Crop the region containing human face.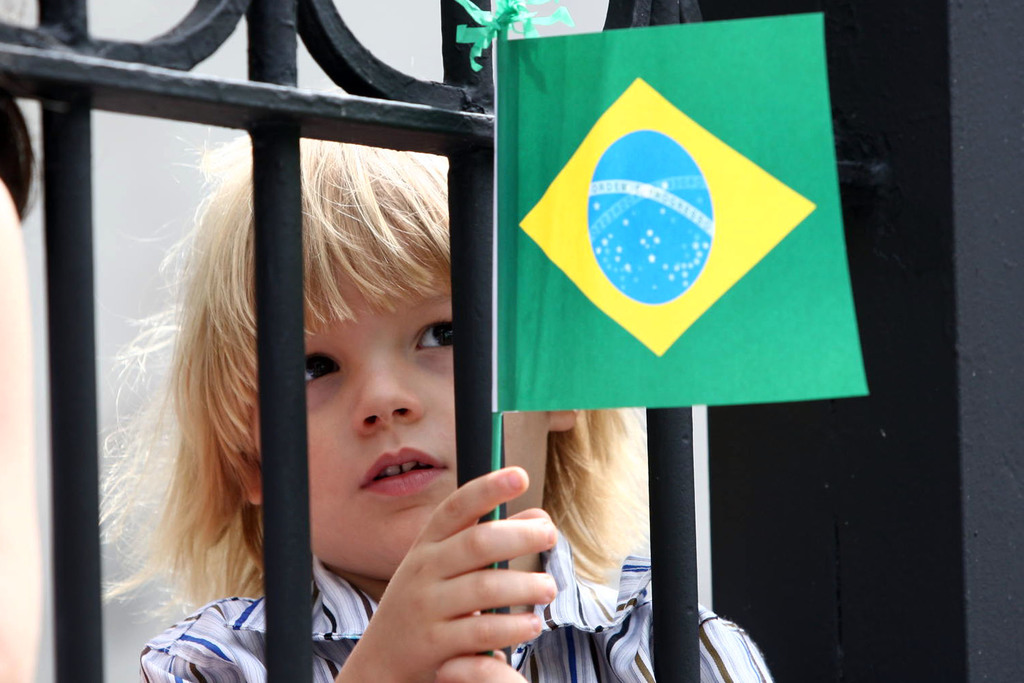
Crop region: Rect(245, 224, 554, 584).
